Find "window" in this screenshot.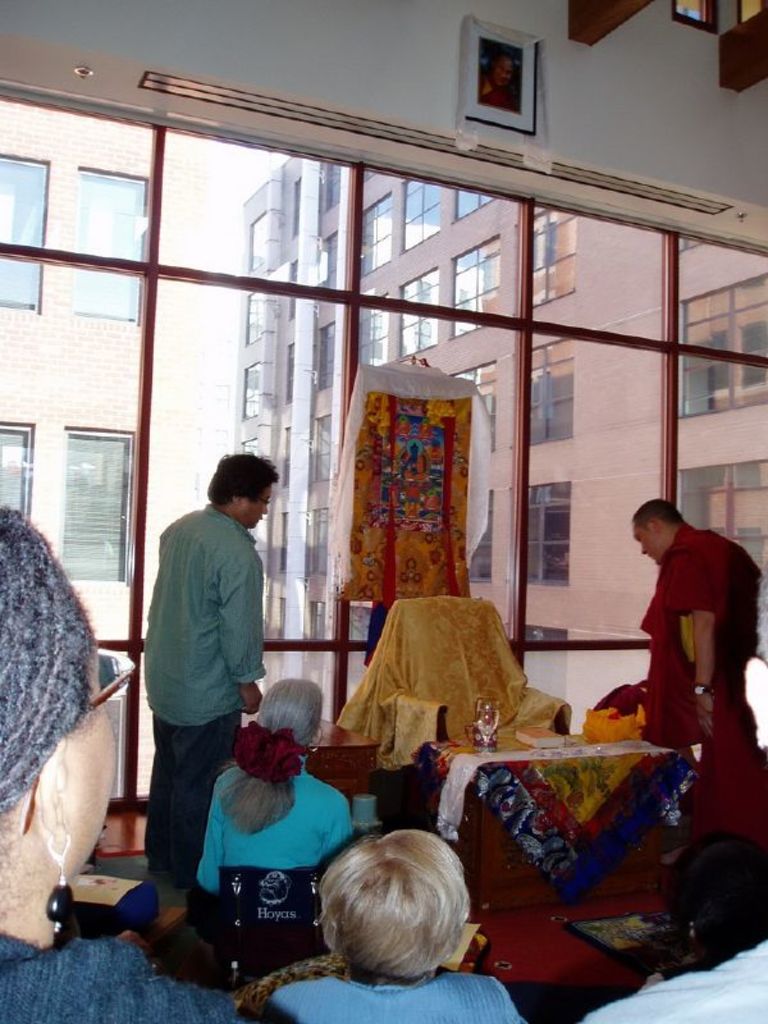
The bounding box for "window" is rect(241, 355, 255, 426).
